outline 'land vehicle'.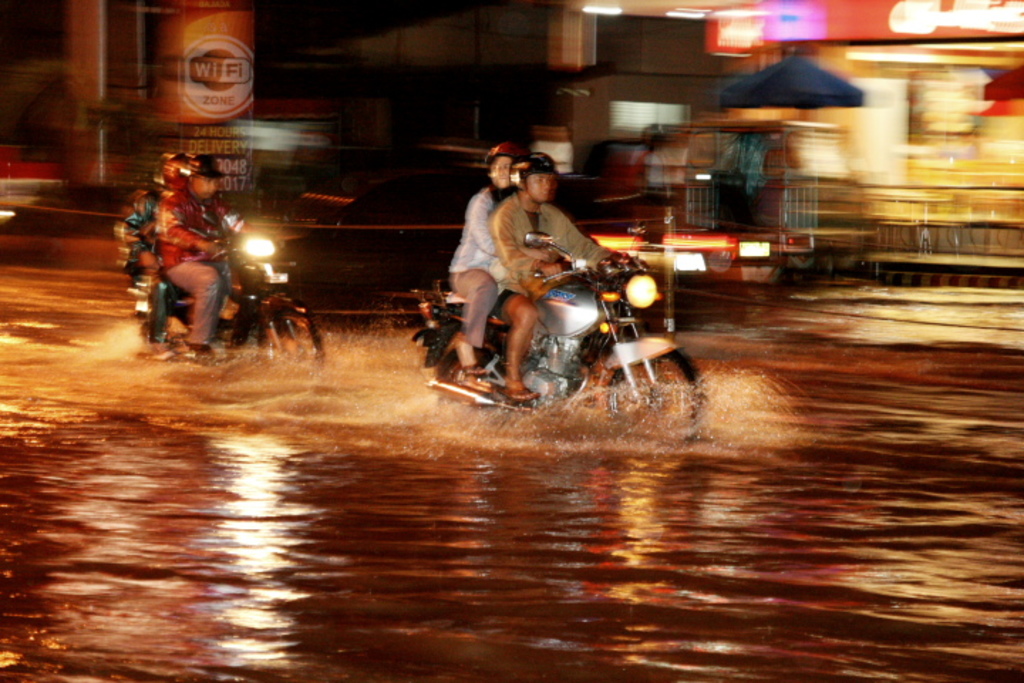
Outline: pyautogui.locateOnScreen(414, 228, 713, 448).
